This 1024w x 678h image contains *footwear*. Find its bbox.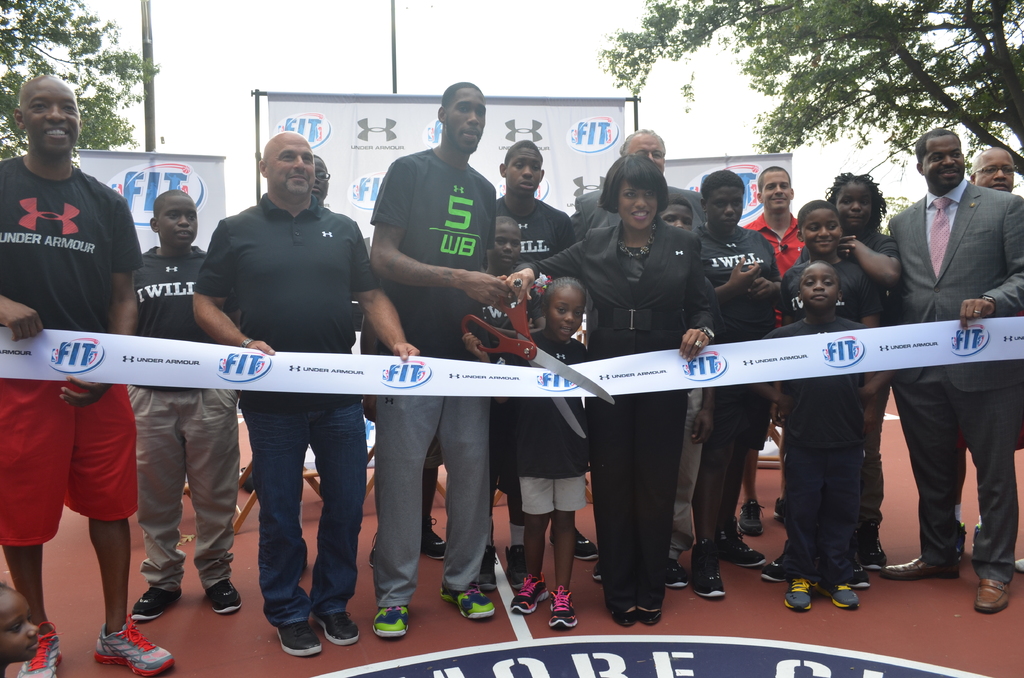
368, 528, 378, 569.
